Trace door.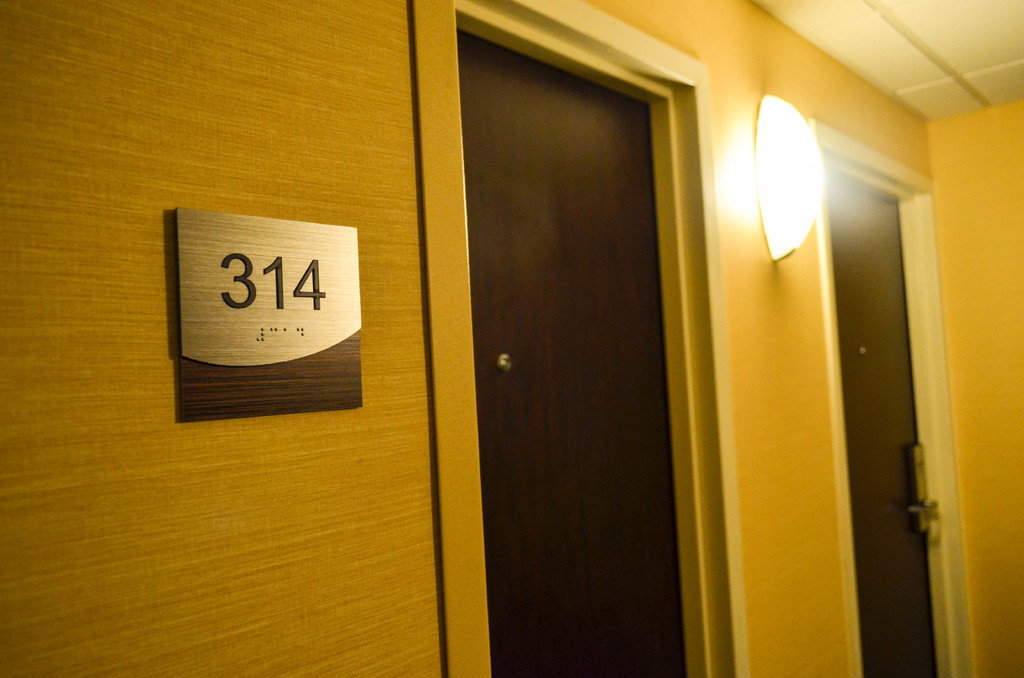
Traced to <region>458, 30, 687, 677</region>.
